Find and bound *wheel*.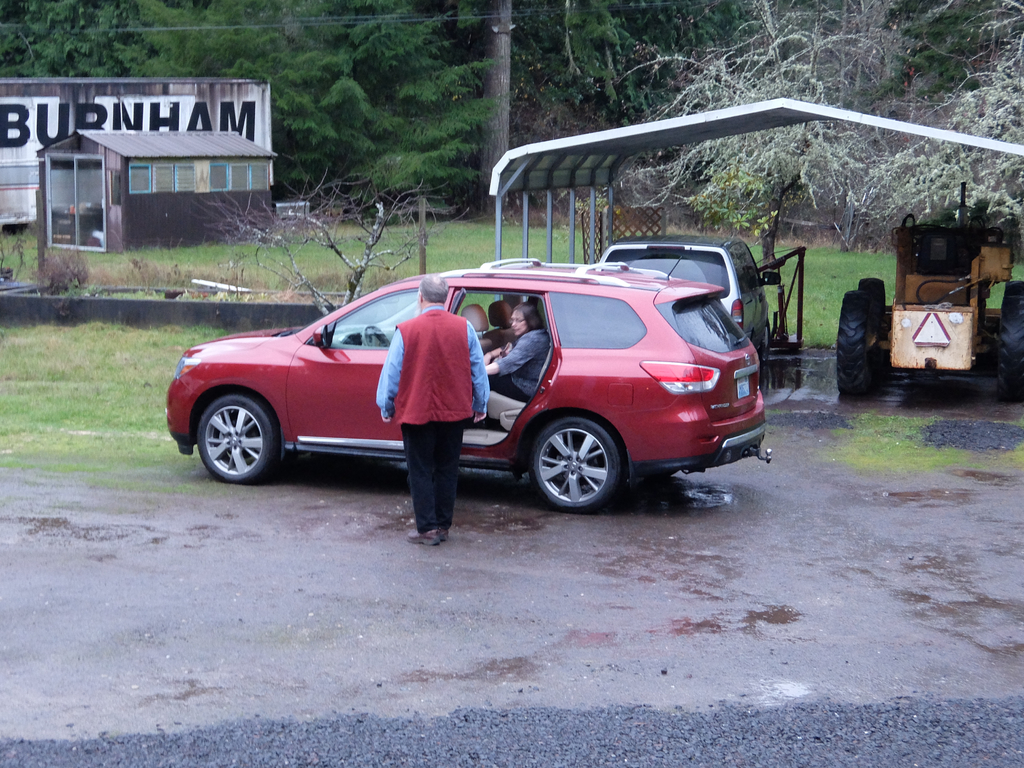
Bound: left=763, top=320, right=771, bottom=362.
